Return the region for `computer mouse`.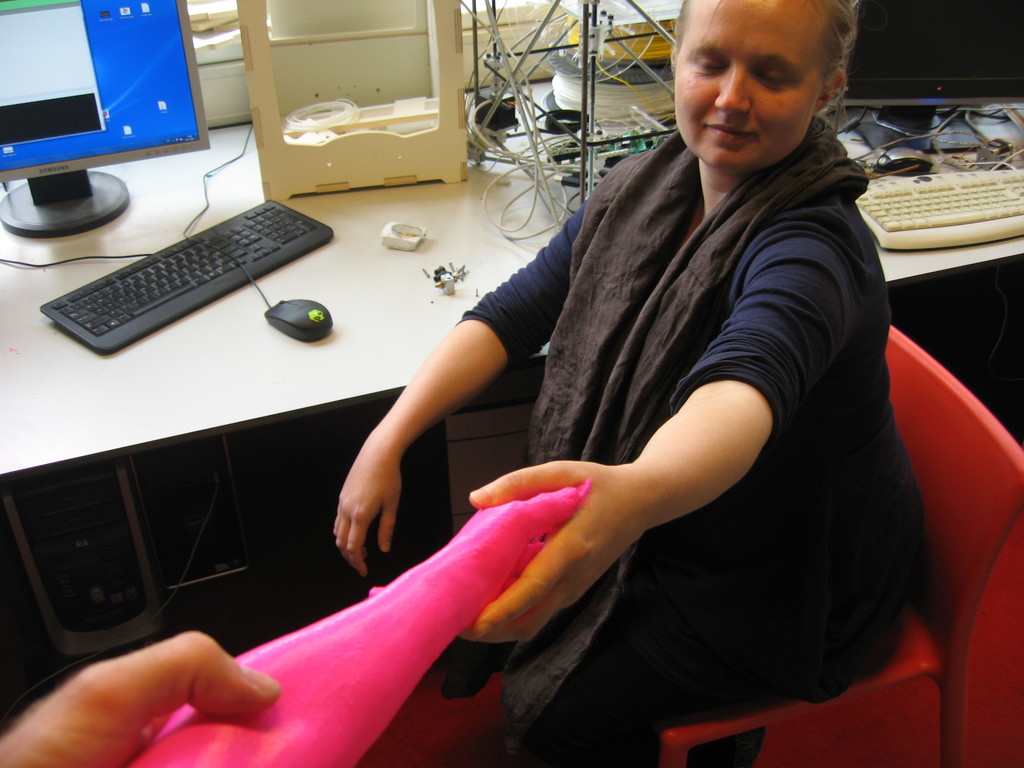
BBox(265, 298, 334, 340).
